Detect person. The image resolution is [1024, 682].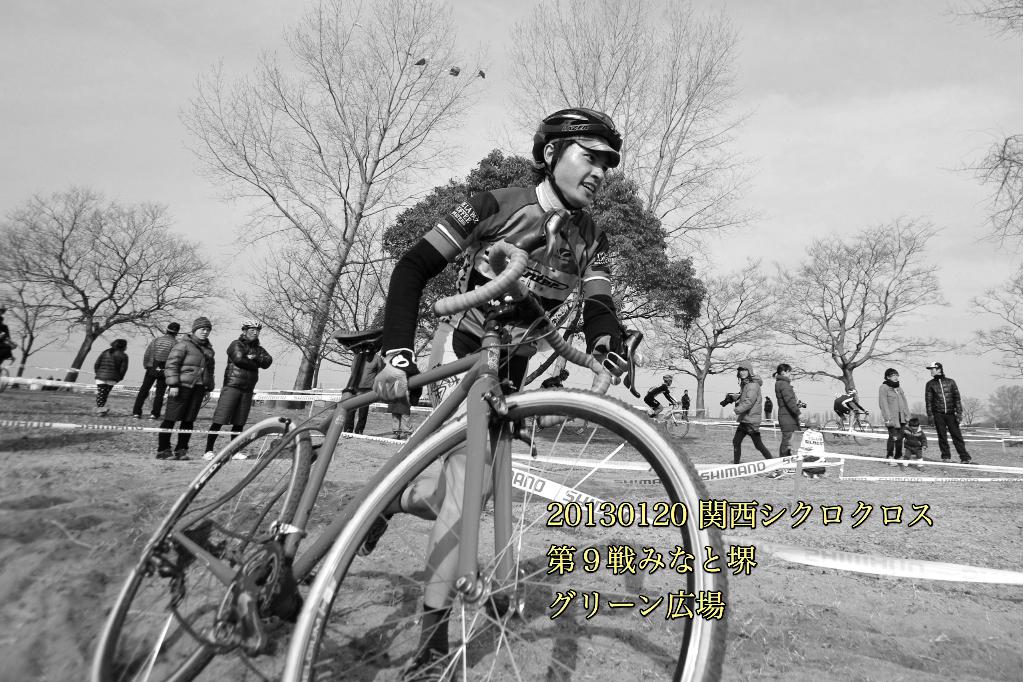
locate(130, 322, 184, 417).
